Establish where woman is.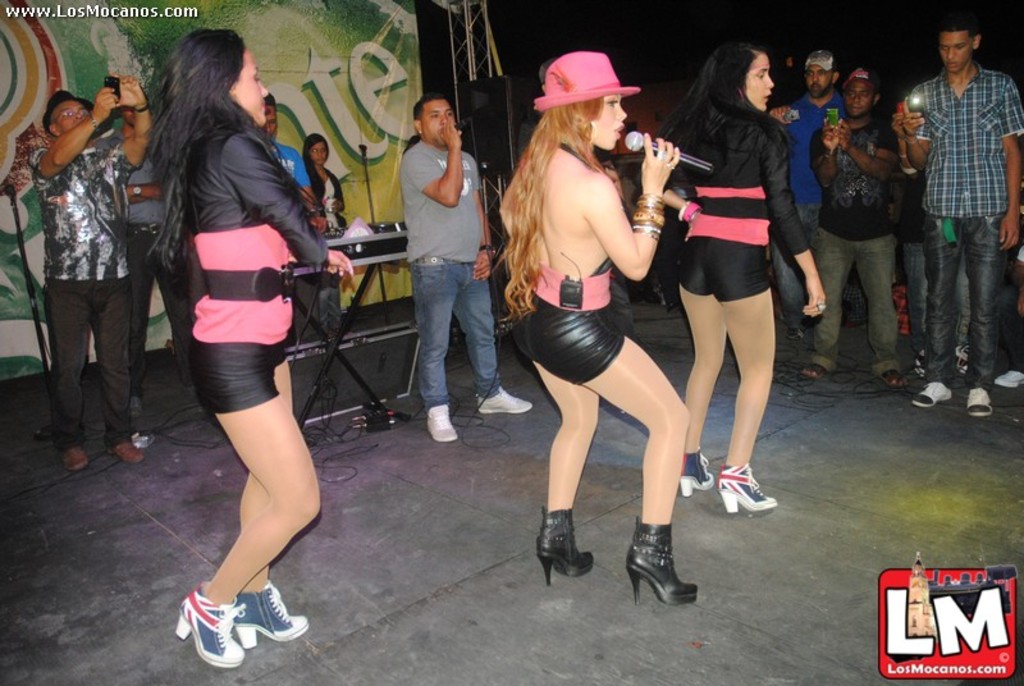
Established at 146:28:357:667.
